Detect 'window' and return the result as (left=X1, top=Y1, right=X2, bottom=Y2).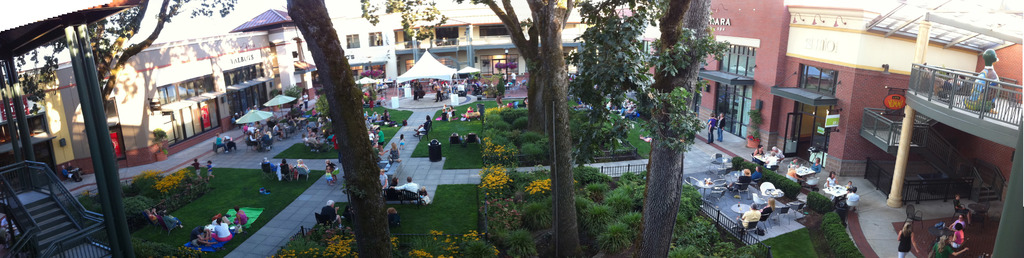
(left=689, top=73, right=706, bottom=119).
